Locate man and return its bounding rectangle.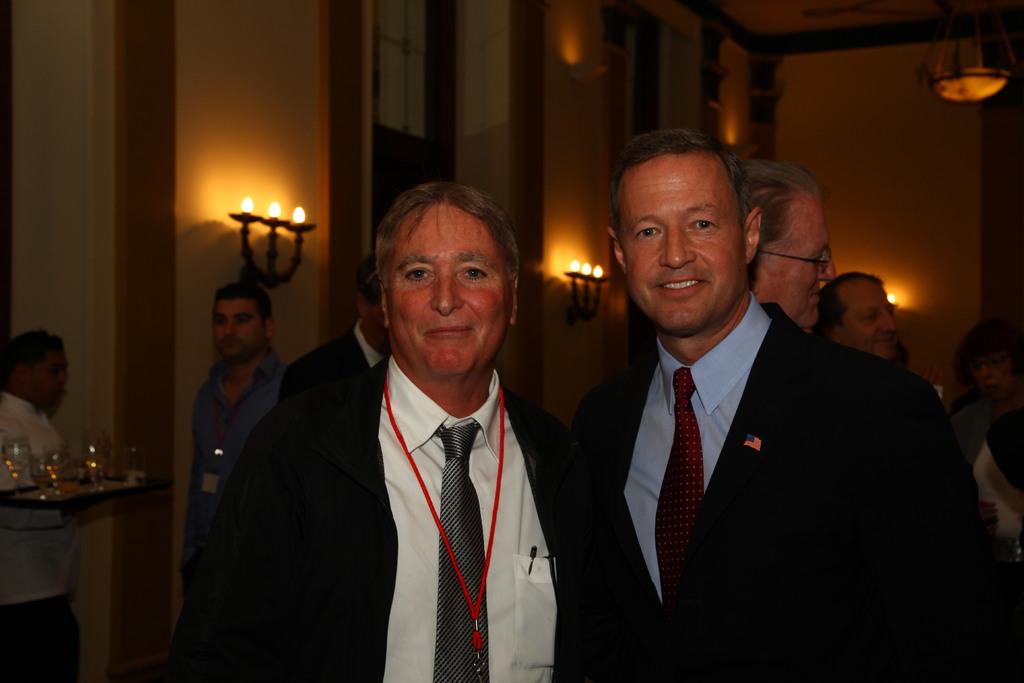
(0, 324, 89, 682).
